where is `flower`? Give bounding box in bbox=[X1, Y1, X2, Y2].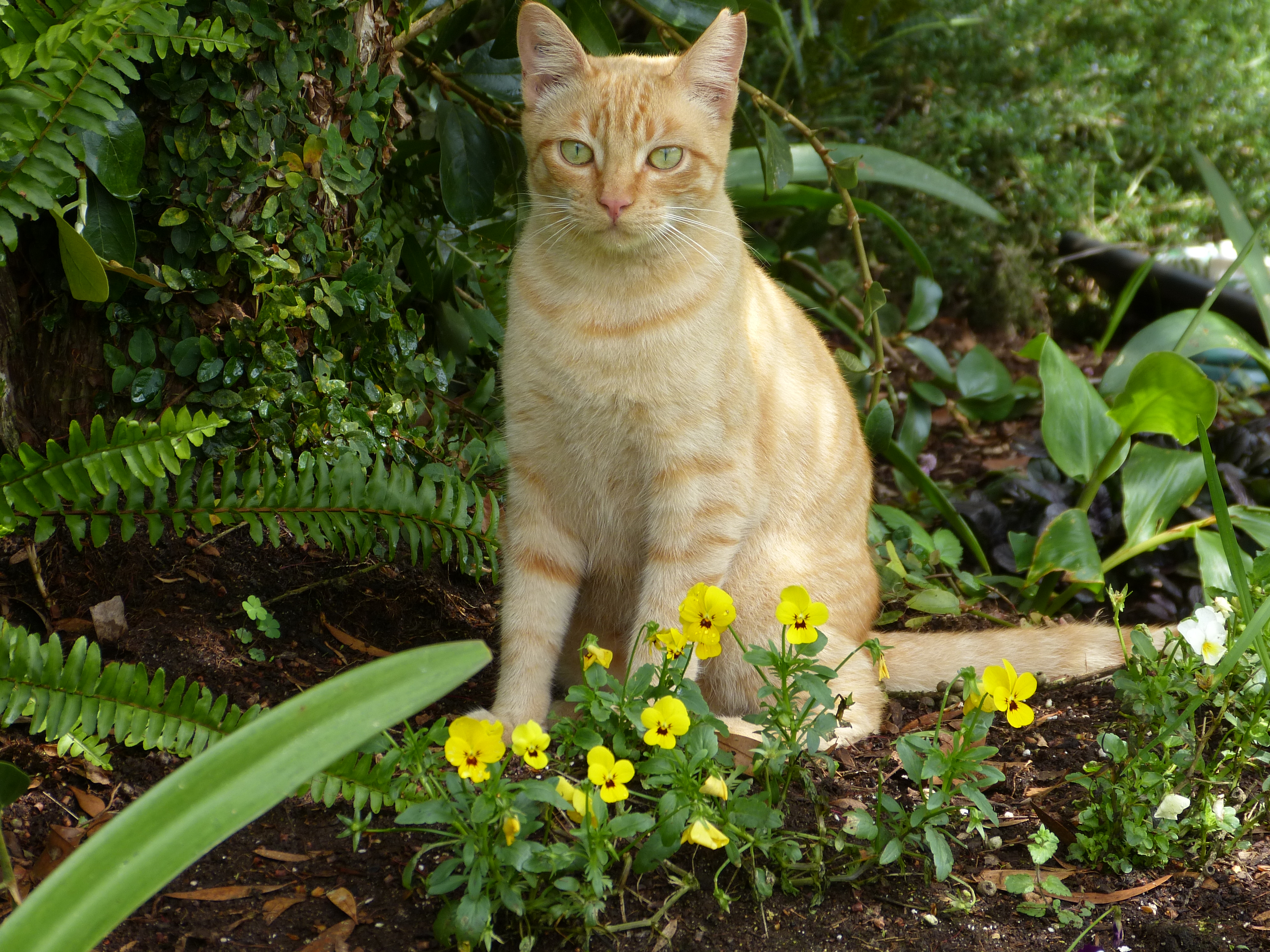
bbox=[216, 259, 232, 271].
